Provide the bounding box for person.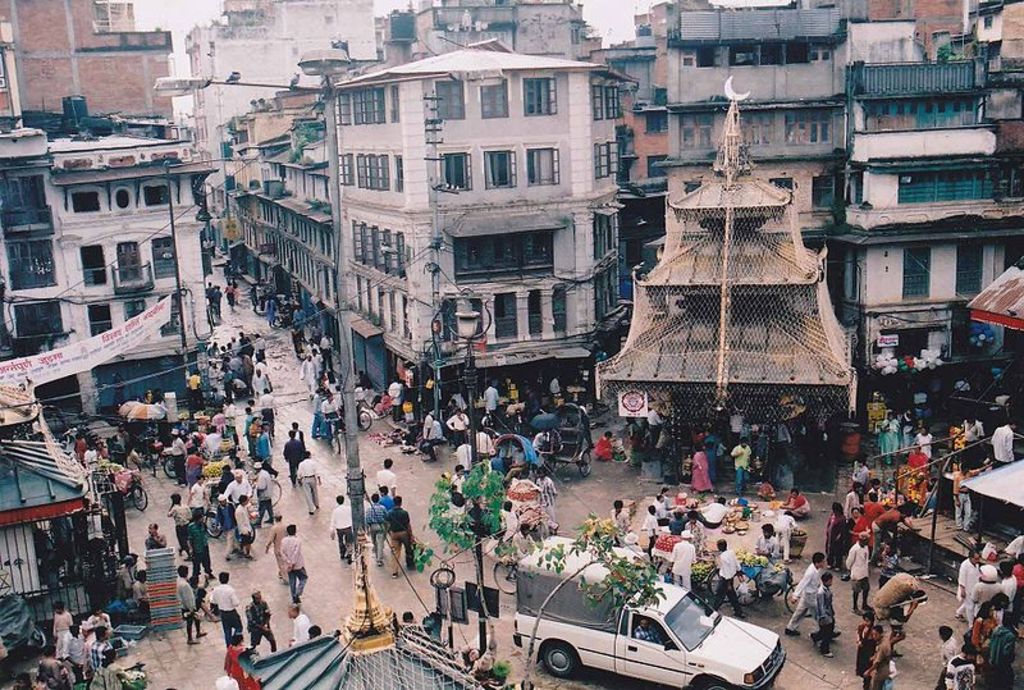
191 476 211 521.
